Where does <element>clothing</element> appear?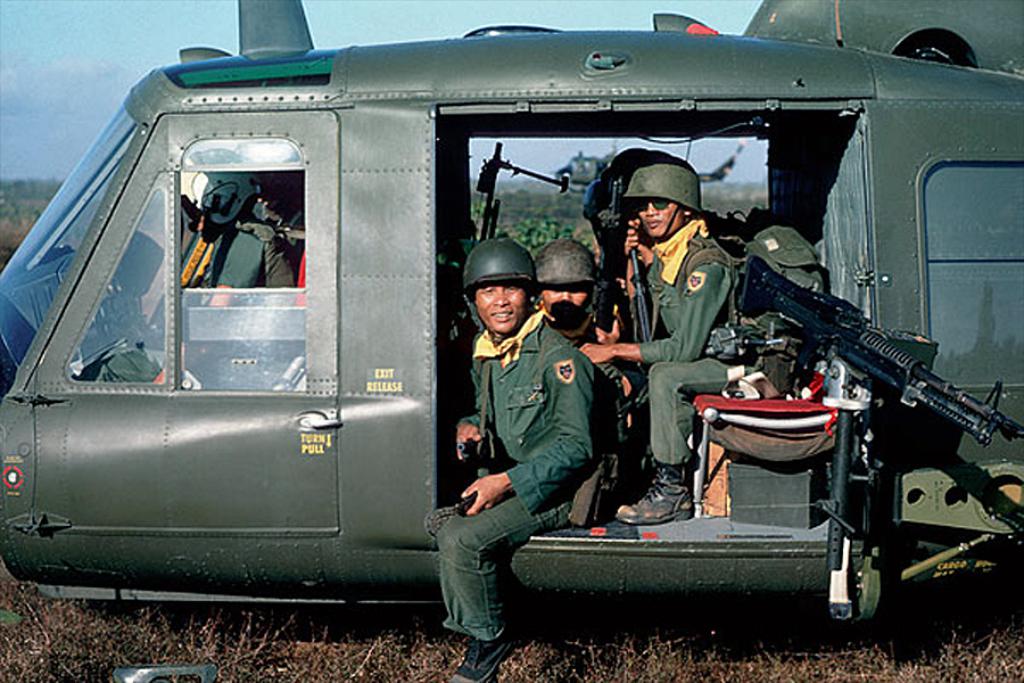
Appears at BBox(96, 229, 291, 389).
